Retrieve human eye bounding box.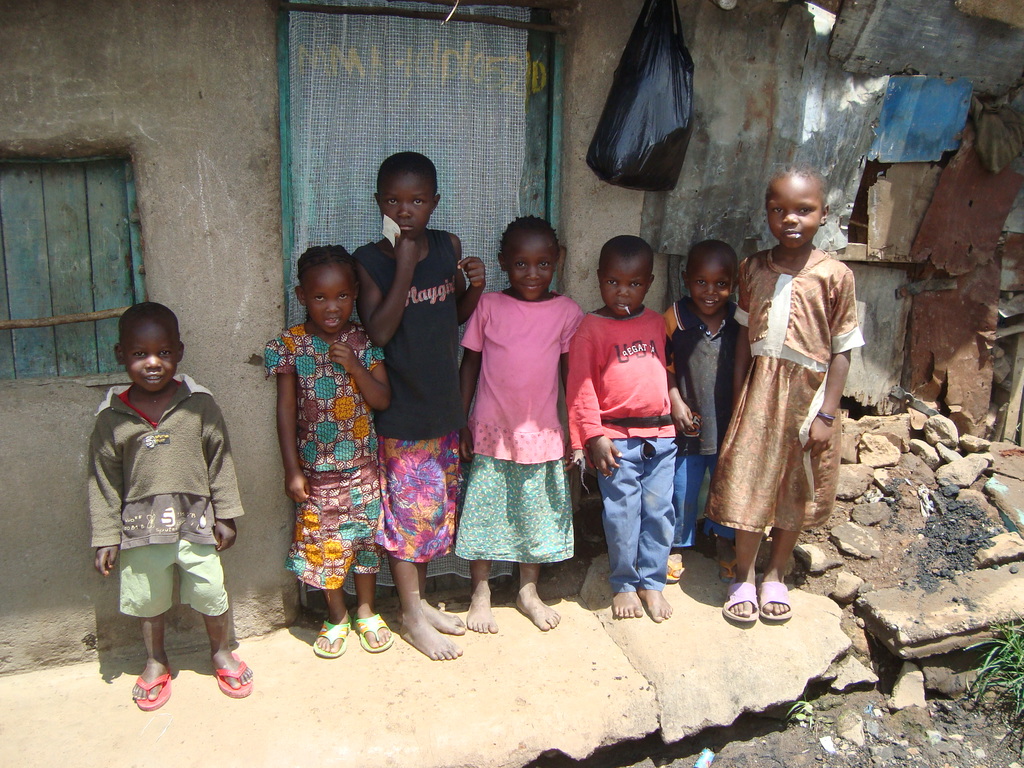
Bounding box: (515,262,528,273).
